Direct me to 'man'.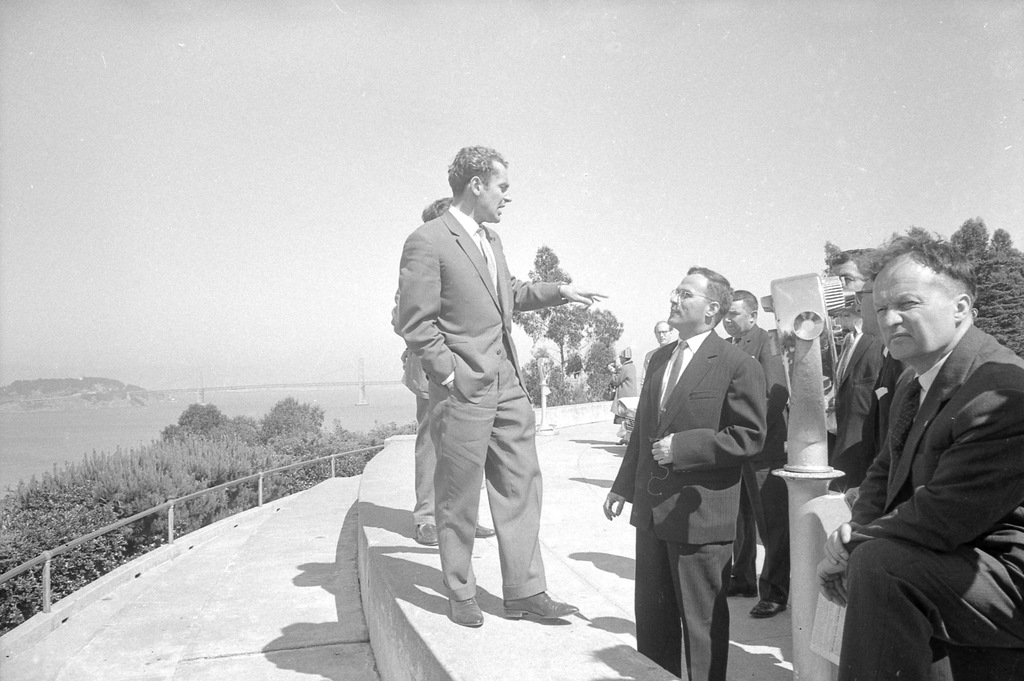
Direction: bbox=[721, 290, 791, 614].
